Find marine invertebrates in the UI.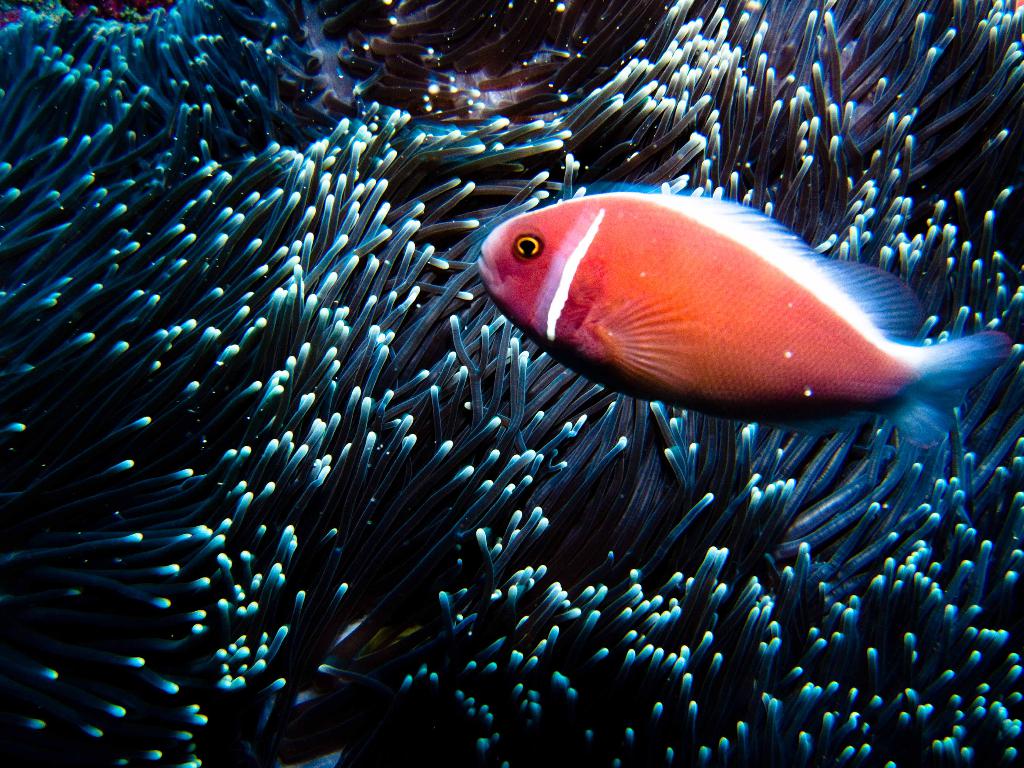
UI element at l=481, t=191, r=1012, b=446.
